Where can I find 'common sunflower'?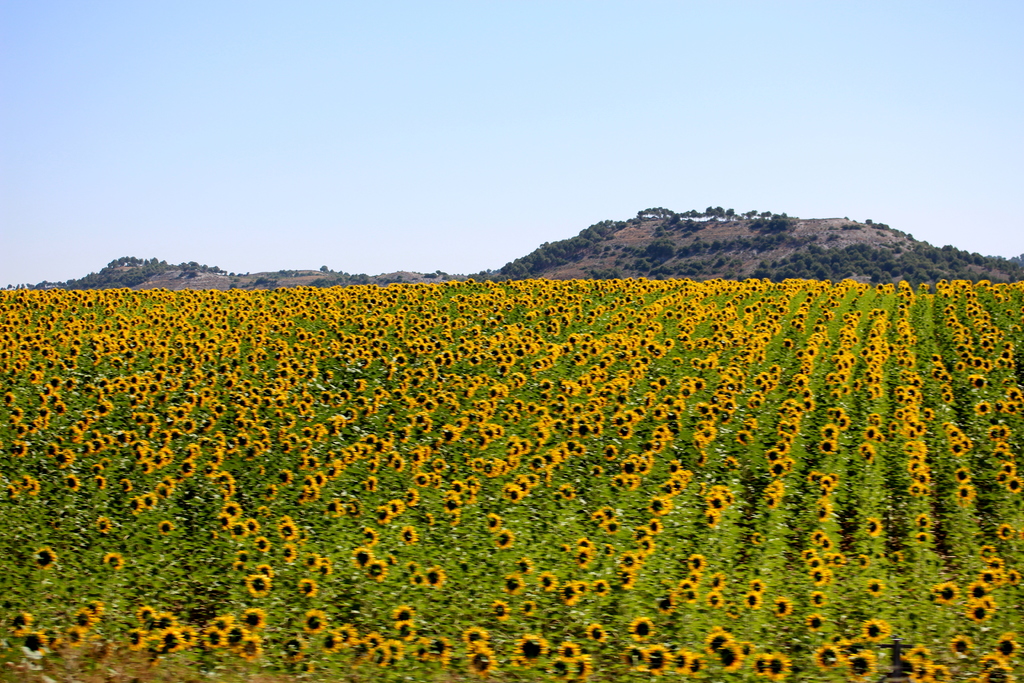
You can find it at {"left": 359, "top": 630, "right": 380, "bottom": 654}.
